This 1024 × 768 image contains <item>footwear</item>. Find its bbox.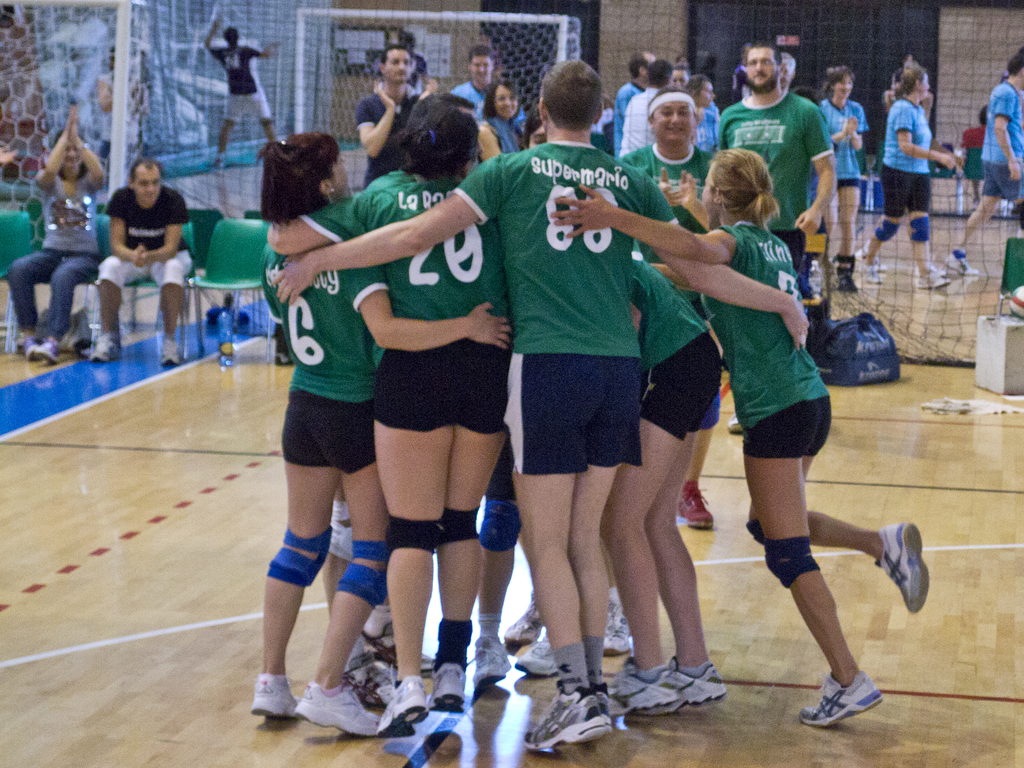
[x1=613, y1=653, x2=679, y2=710].
